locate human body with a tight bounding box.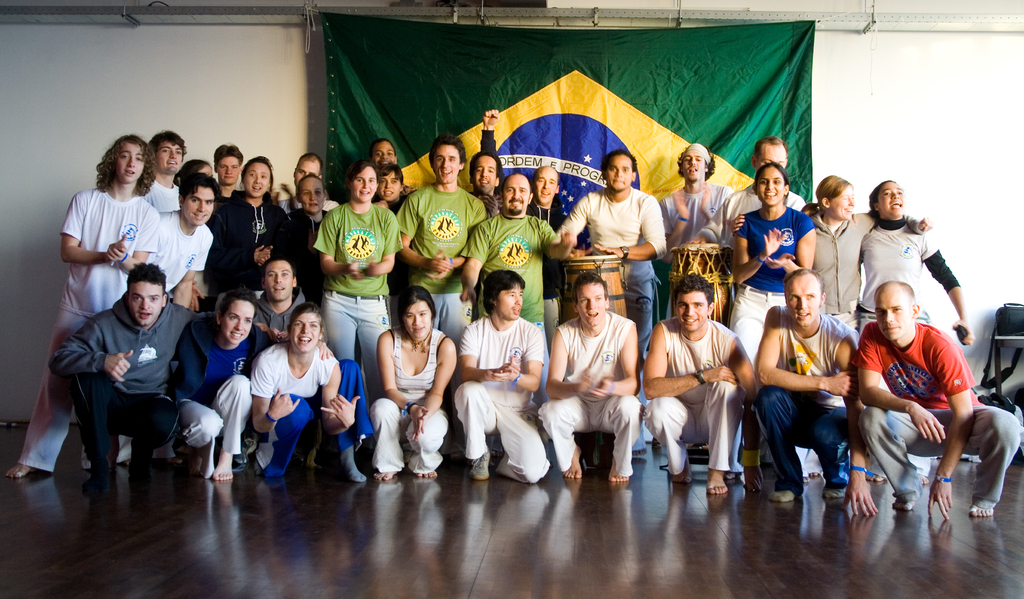
3,138,159,480.
